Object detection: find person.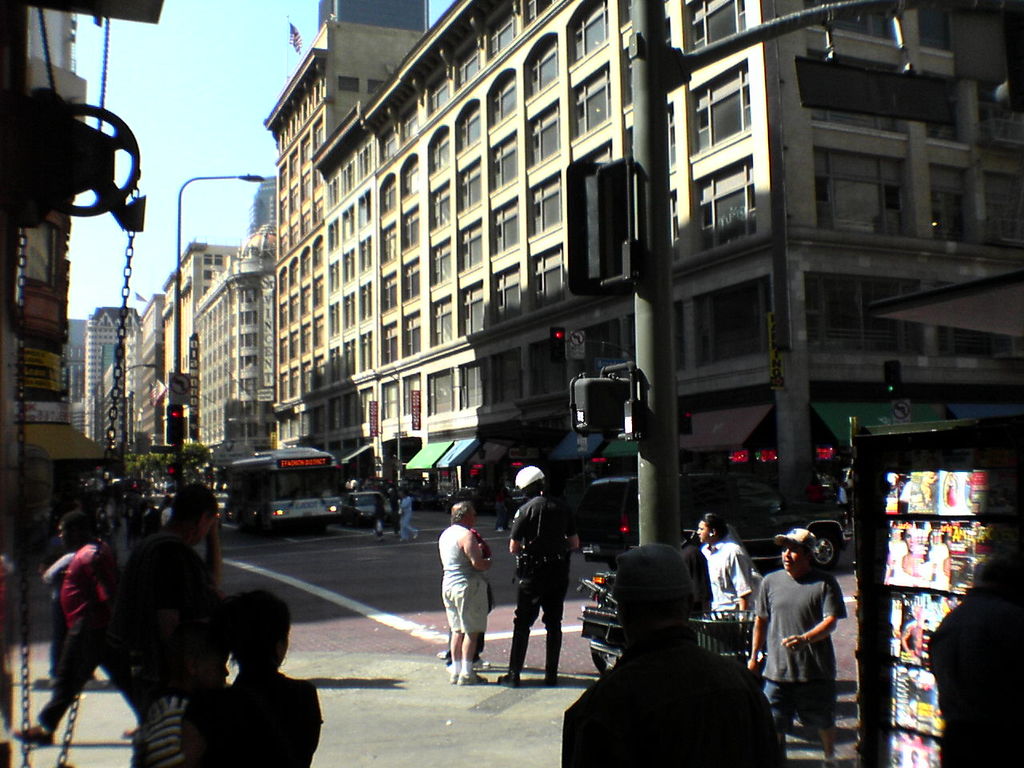
box(732, 524, 846, 760).
